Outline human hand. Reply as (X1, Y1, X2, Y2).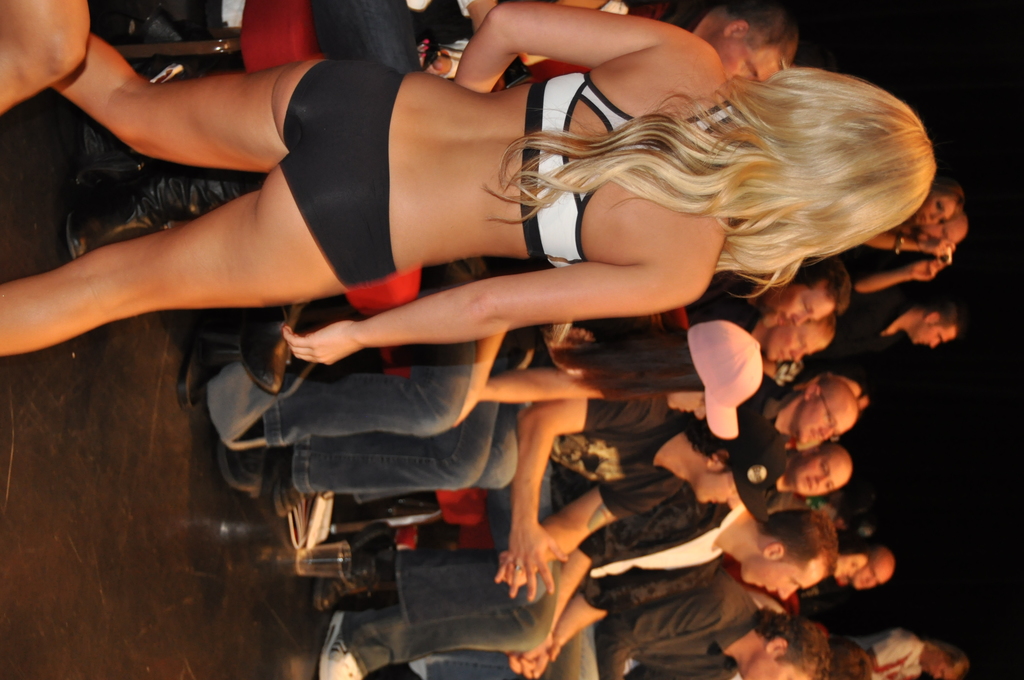
(498, 551, 541, 589).
